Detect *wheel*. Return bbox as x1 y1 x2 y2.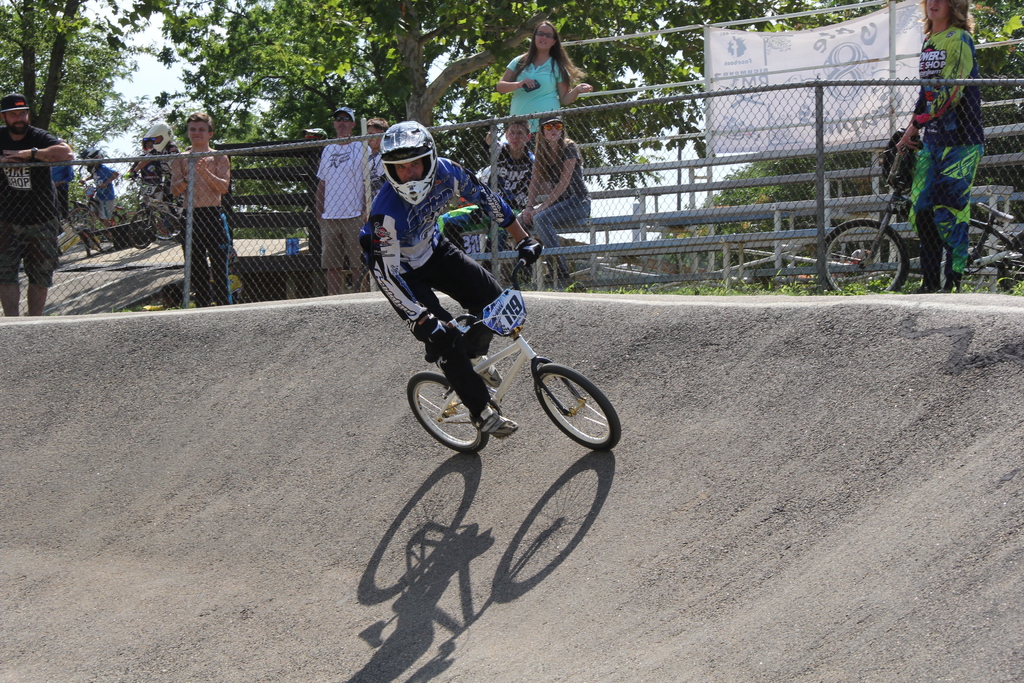
131 205 161 249.
